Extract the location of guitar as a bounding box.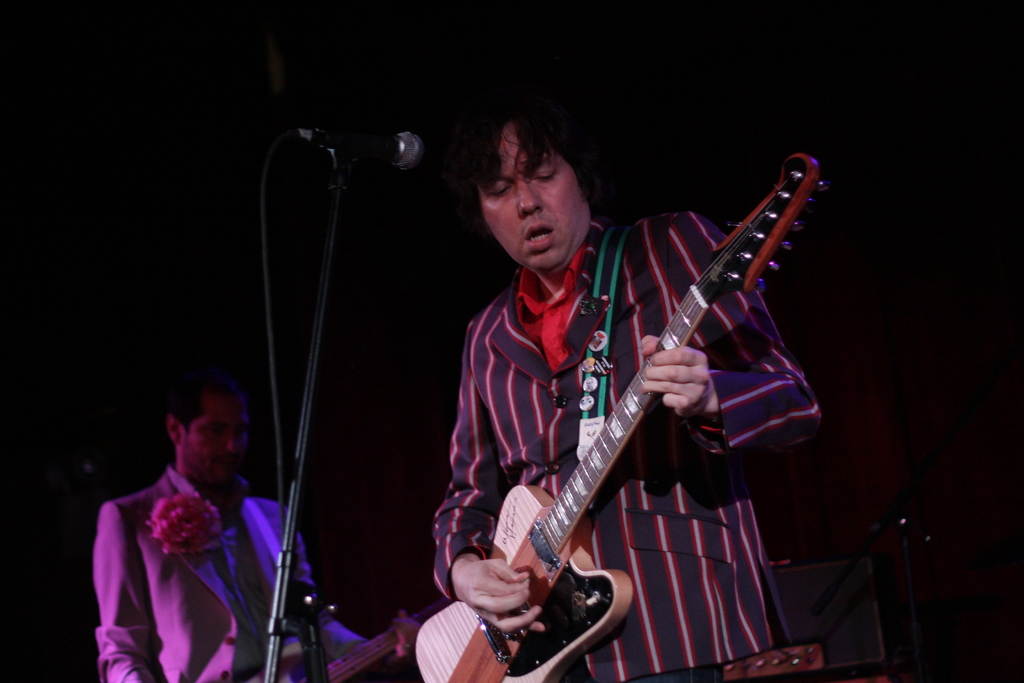
411, 147, 828, 682.
